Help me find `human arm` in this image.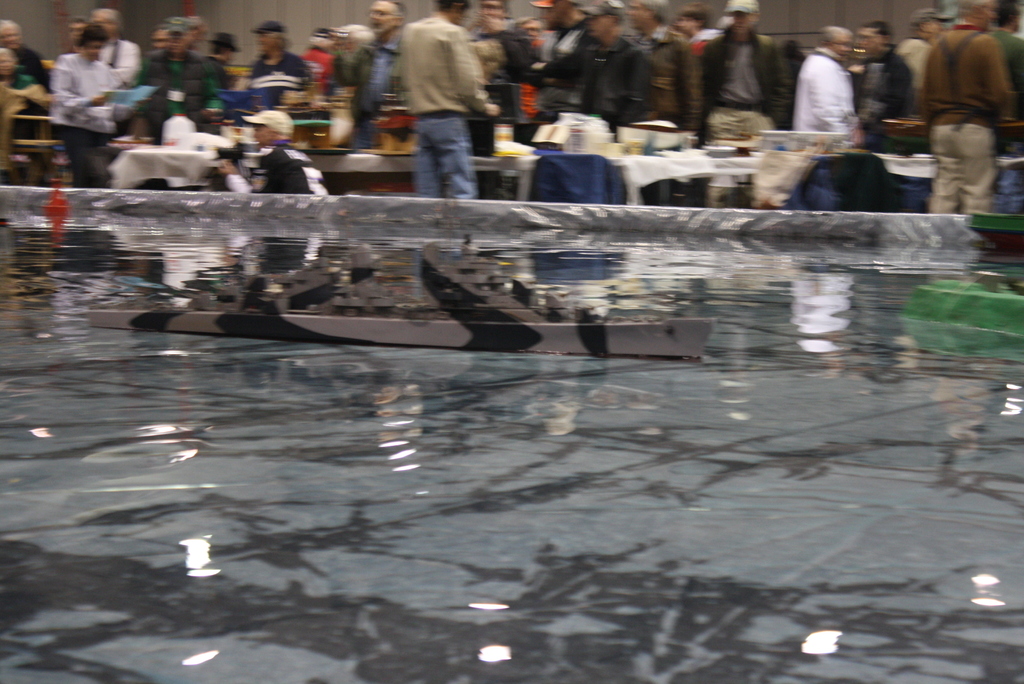
Found it: 391,31,407,104.
